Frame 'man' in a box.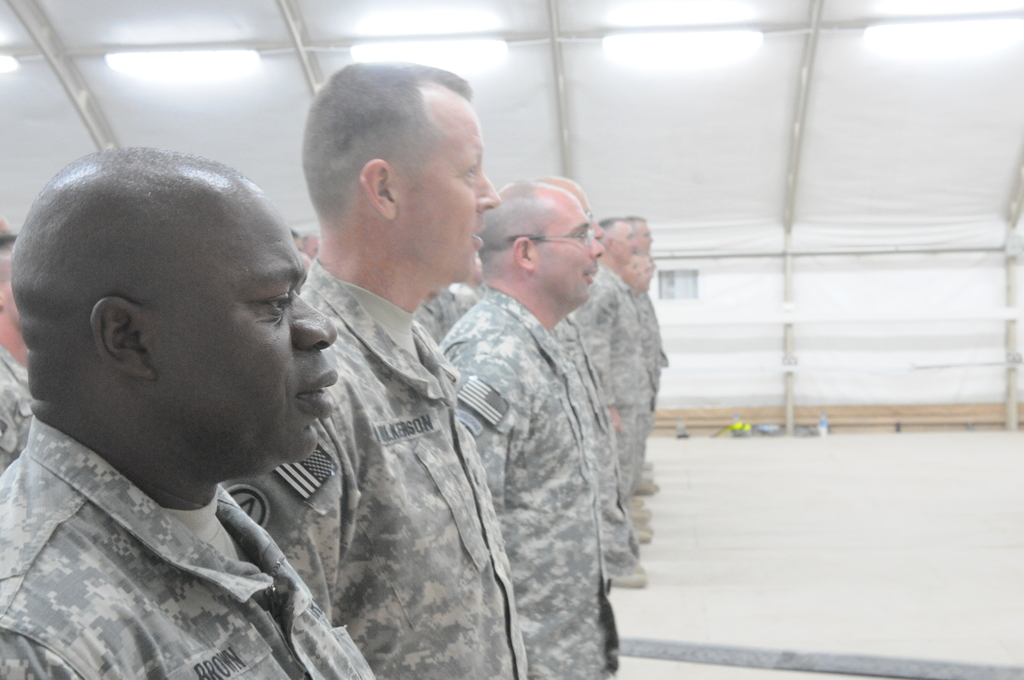
rect(435, 177, 609, 679).
